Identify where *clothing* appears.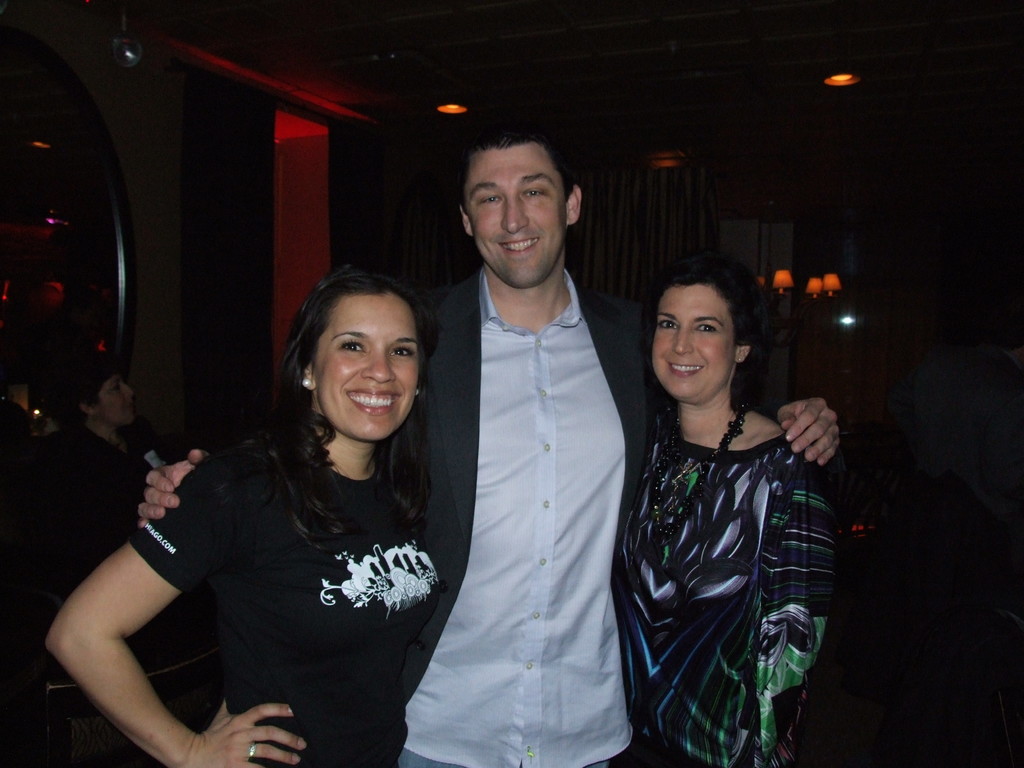
Appears at detection(607, 387, 857, 767).
